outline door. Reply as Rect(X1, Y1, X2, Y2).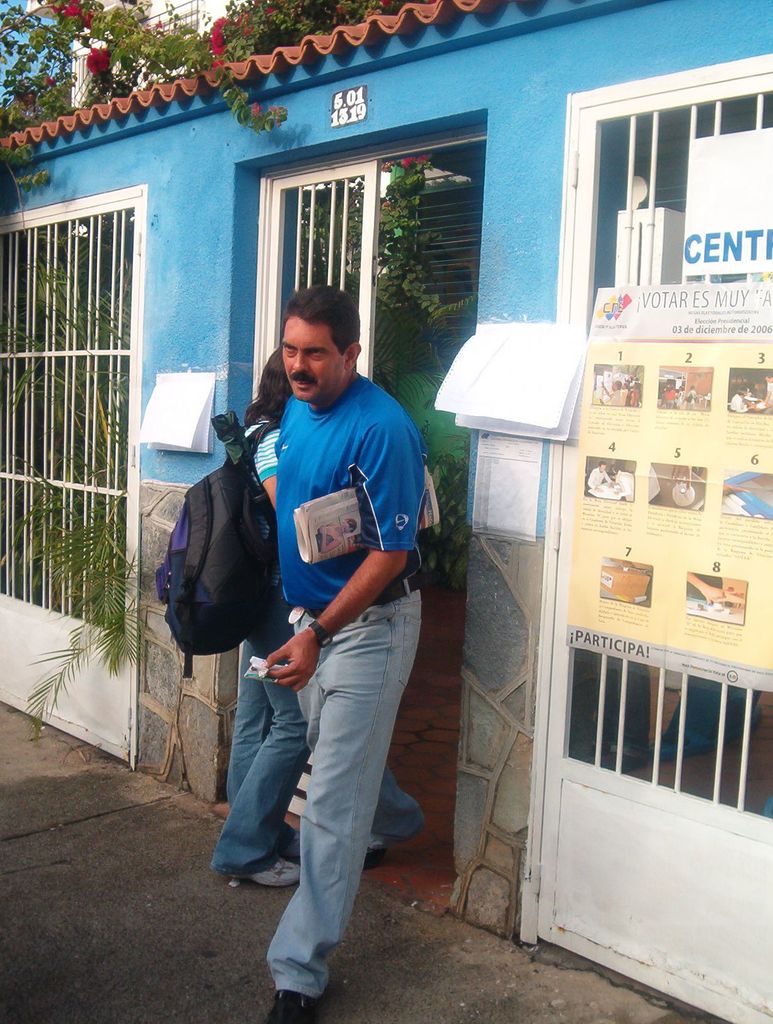
Rect(0, 182, 146, 779).
